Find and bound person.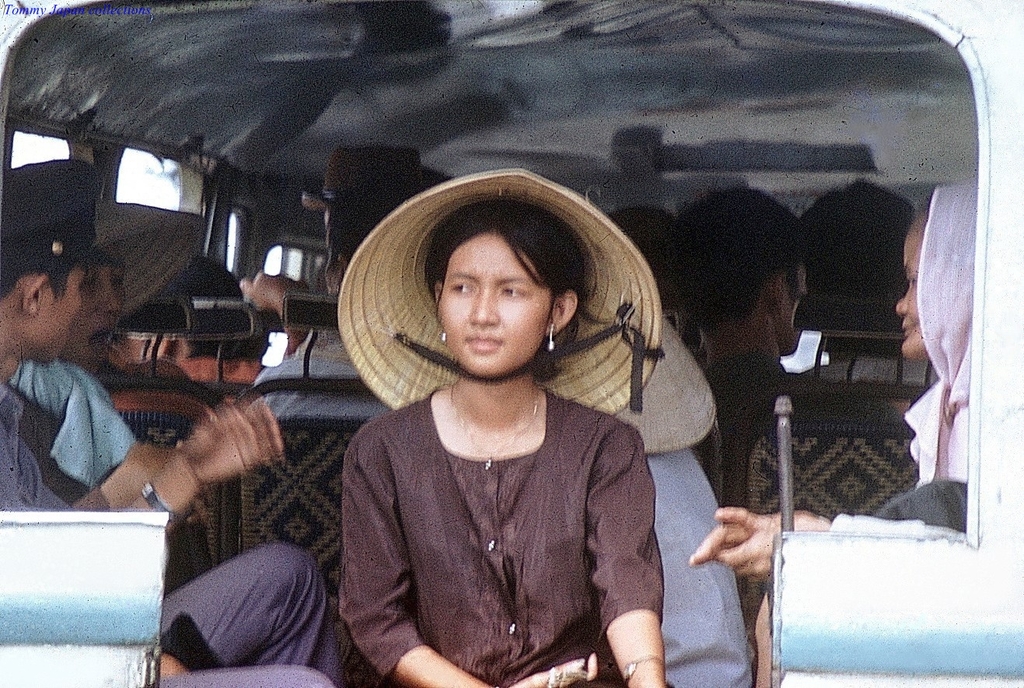
Bound: x1=658 y1=183 x2=830 y2=419.
